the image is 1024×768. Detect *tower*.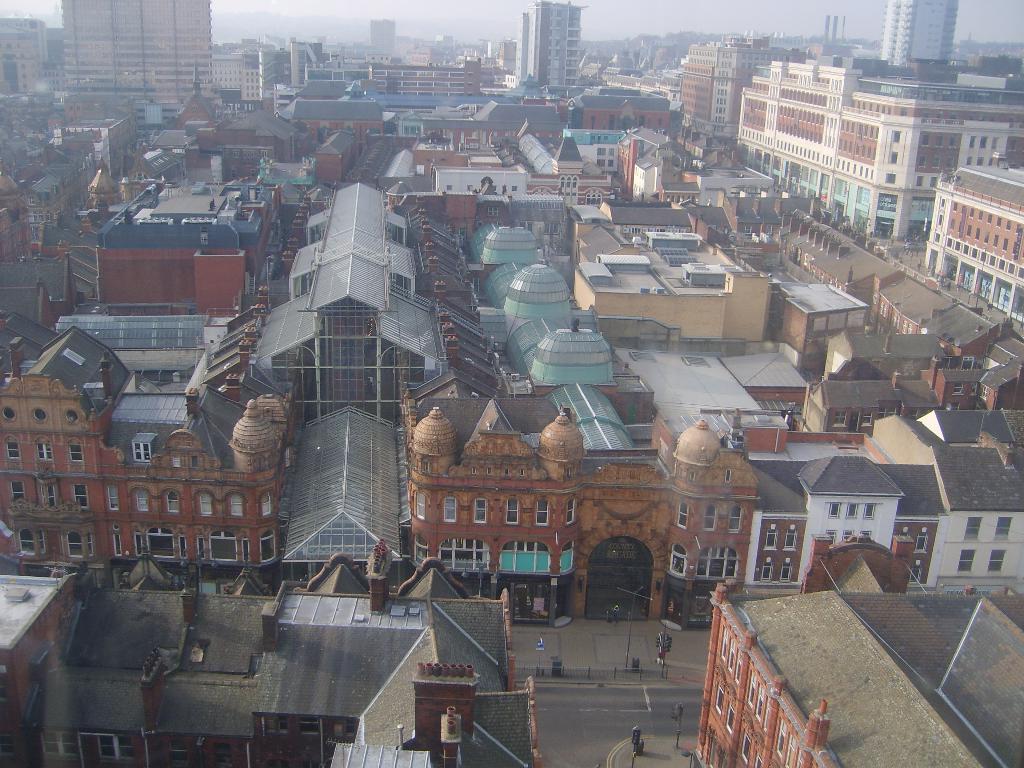
Detection: pyautogui.locateOnScreen(877, 0, 956, 70).
